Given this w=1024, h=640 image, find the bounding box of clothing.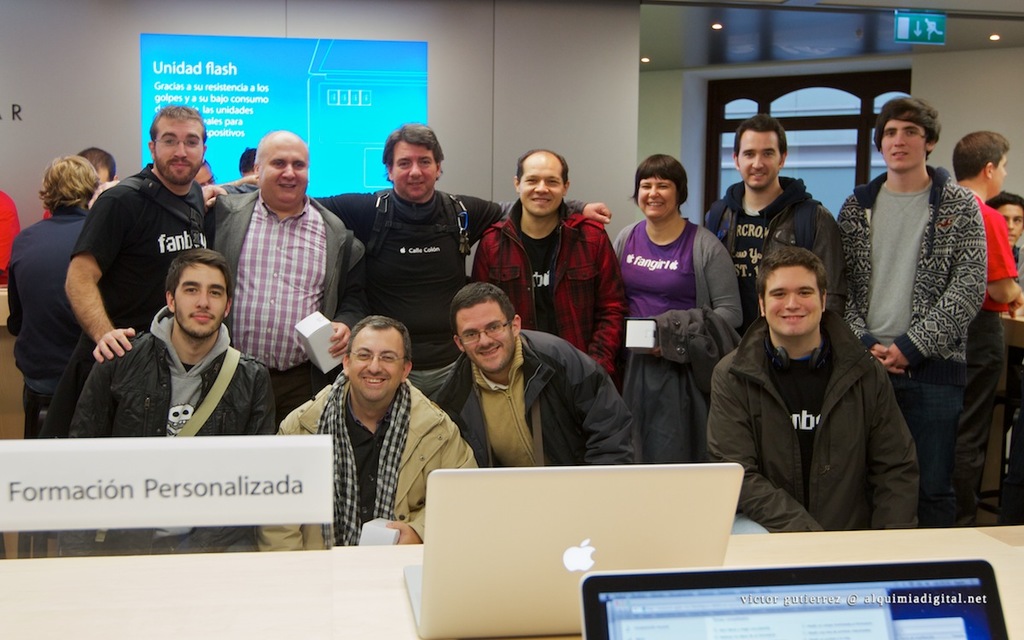
bbox=[256, 368, 481, 549].
